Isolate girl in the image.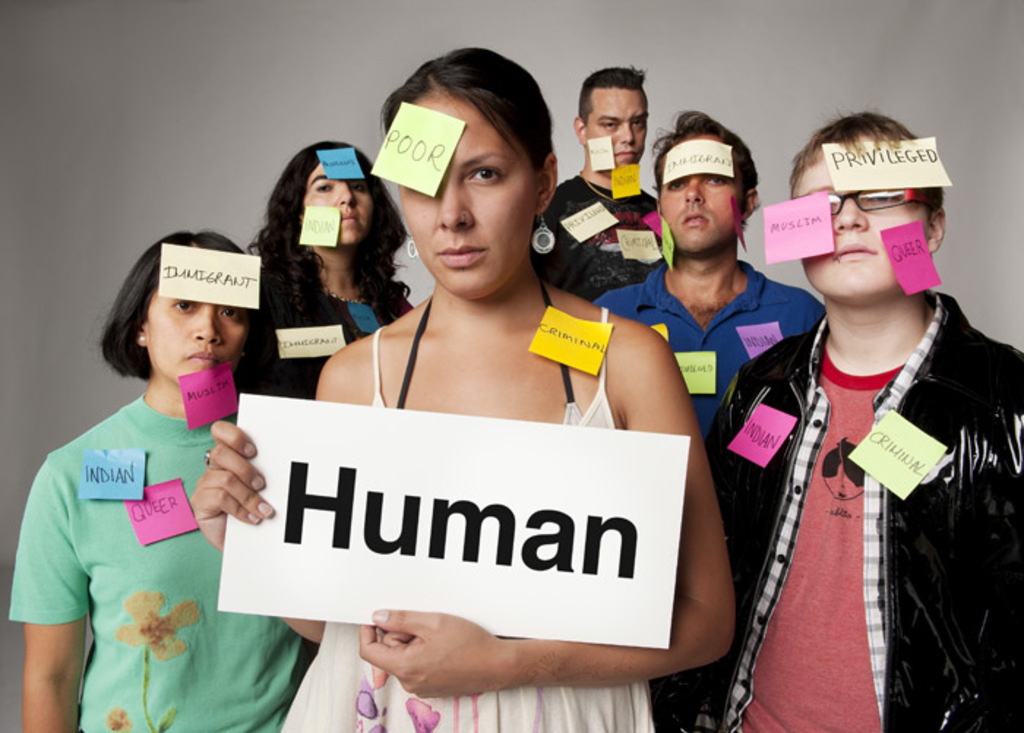
Isolated region: bbox(189, 47, 740, 732).
